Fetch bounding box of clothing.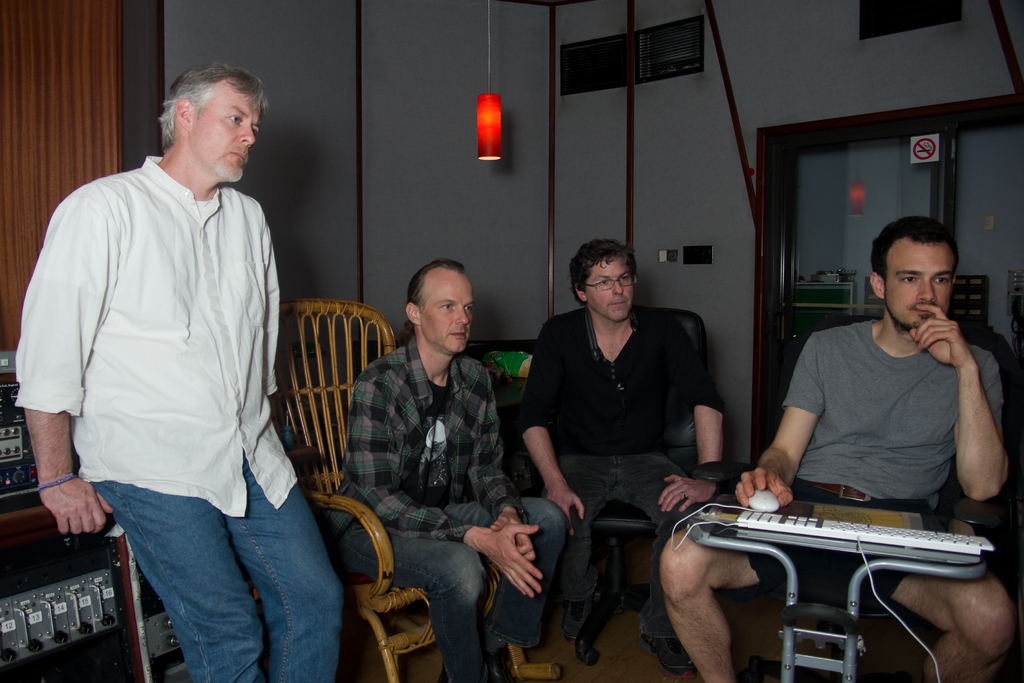
Bbox: [x1=348, y1=329, x2=564, y2=682].
